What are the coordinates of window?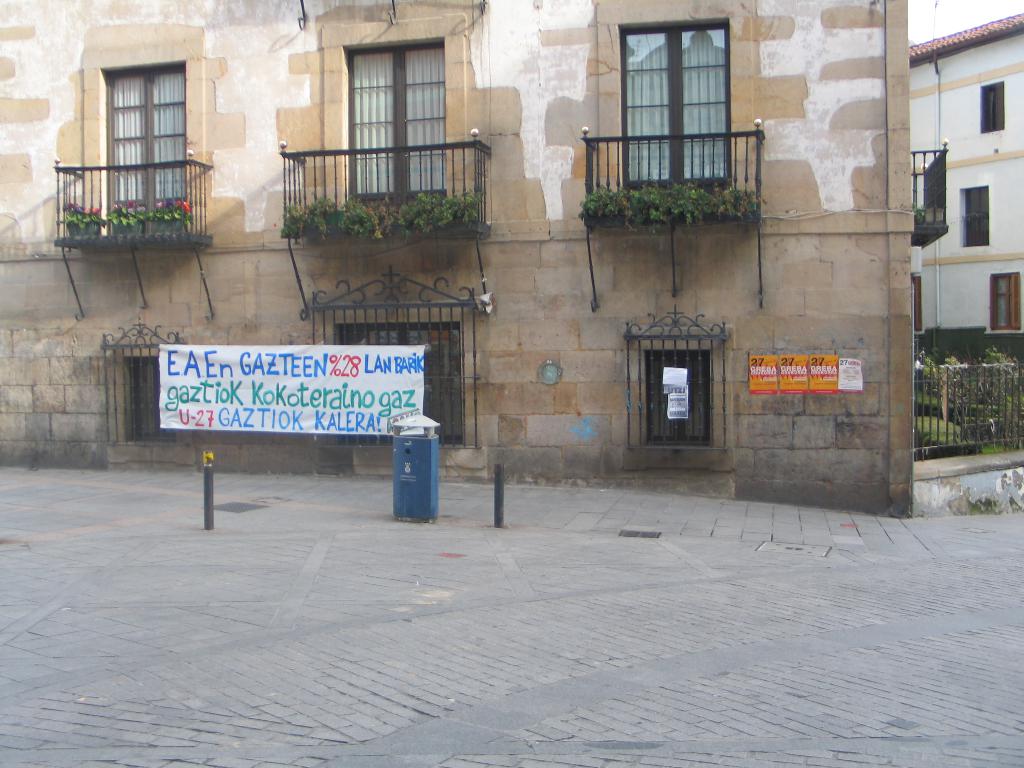
x1=988 y1=271 x2=1022 y2=331.
